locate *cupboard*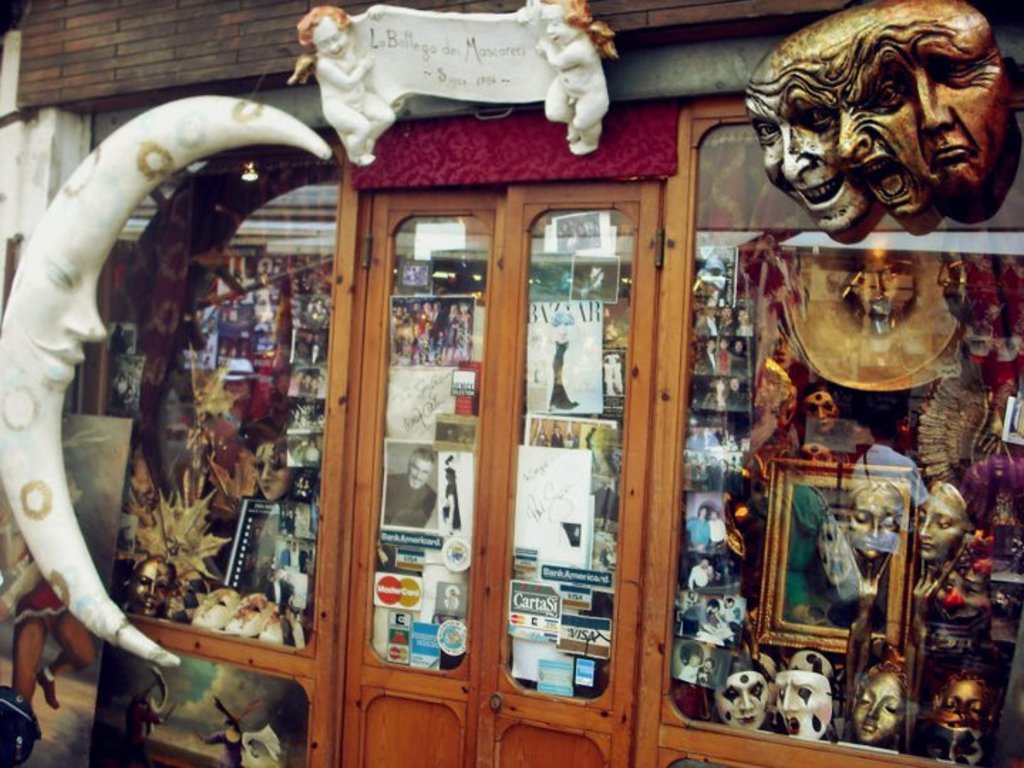
BBox(0, 97, 1023, 767)
